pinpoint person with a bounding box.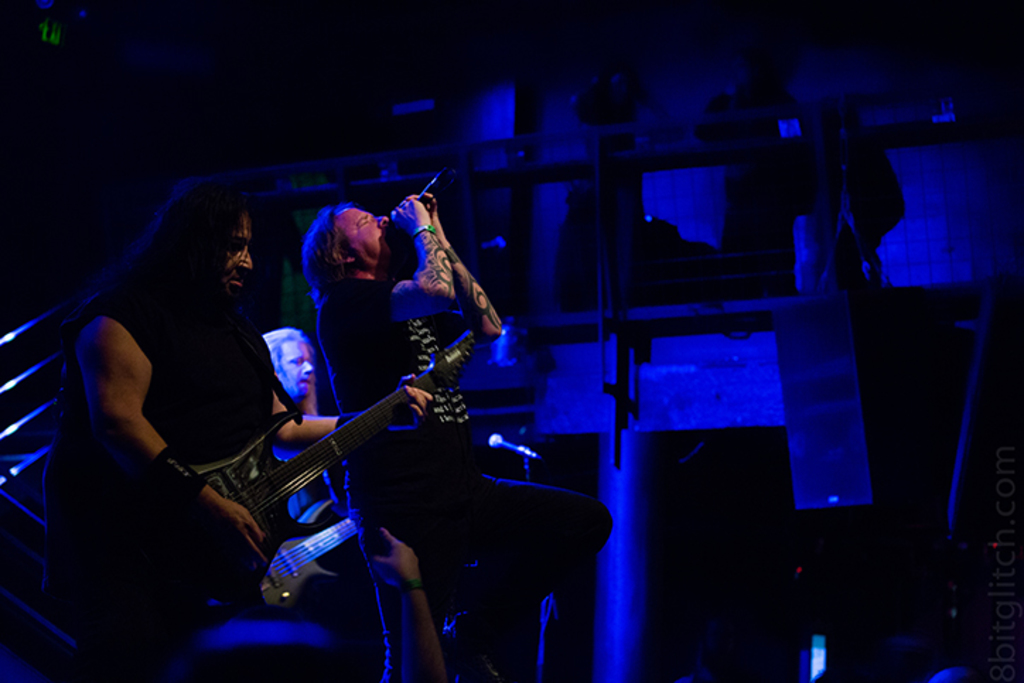
201 515 457 682.
